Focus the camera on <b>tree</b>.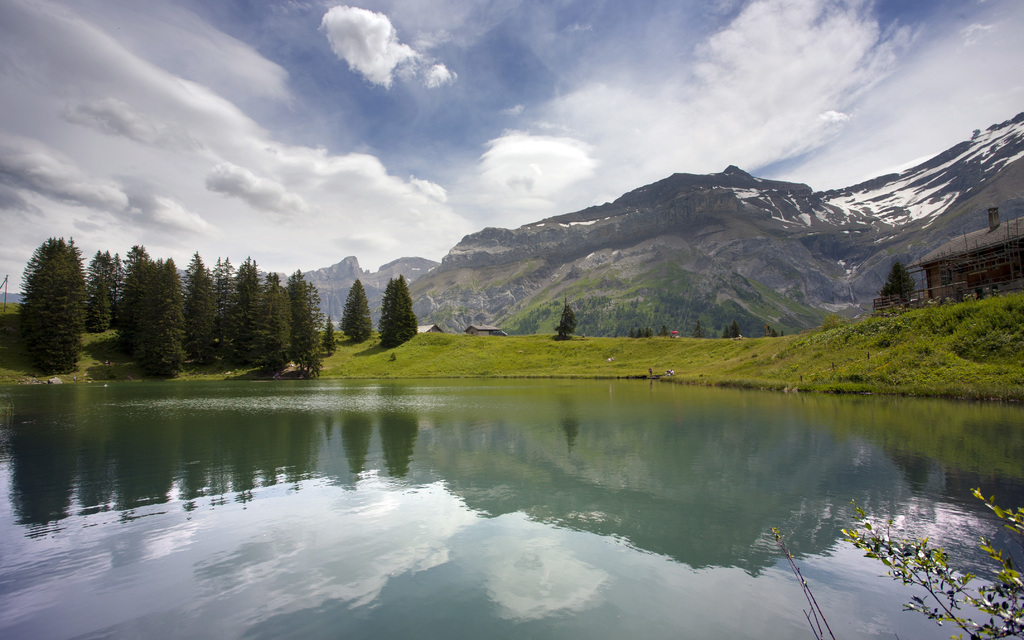
Focus region: locate(81, 249, 111, 334).
